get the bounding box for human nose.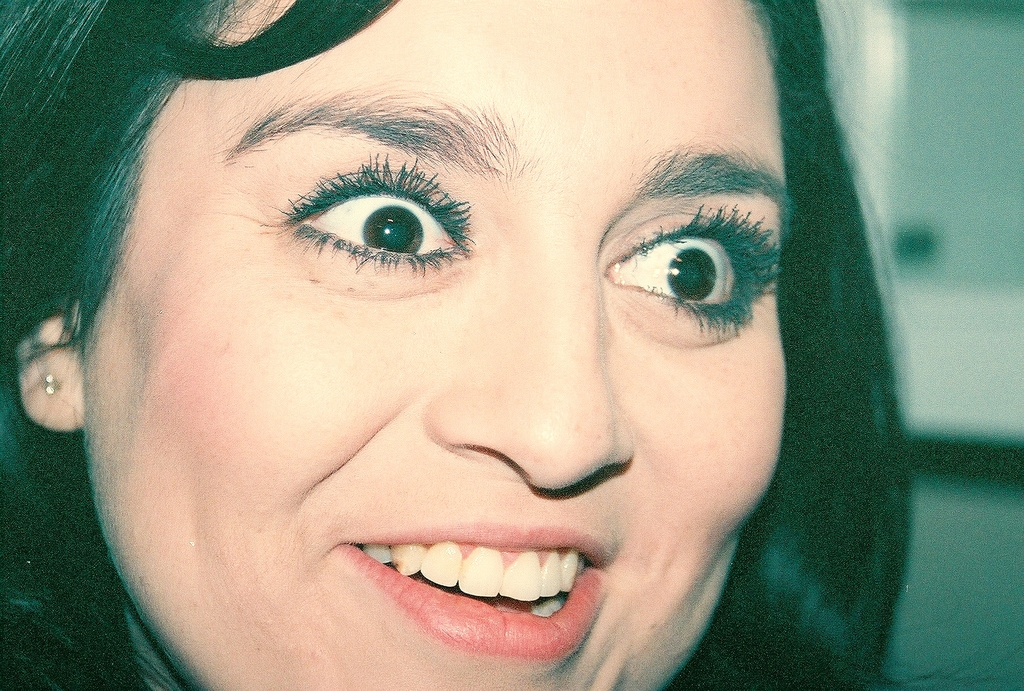
<box>425,219,635,491</box>.
